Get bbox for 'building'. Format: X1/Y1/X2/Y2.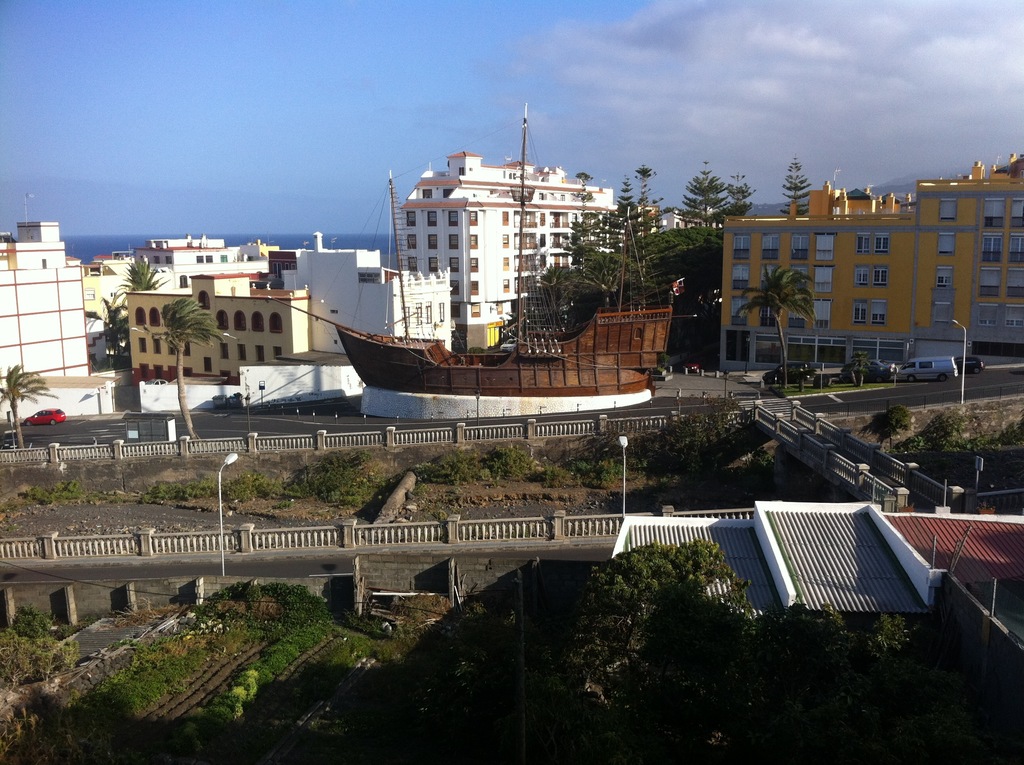
630/200/660/234.
